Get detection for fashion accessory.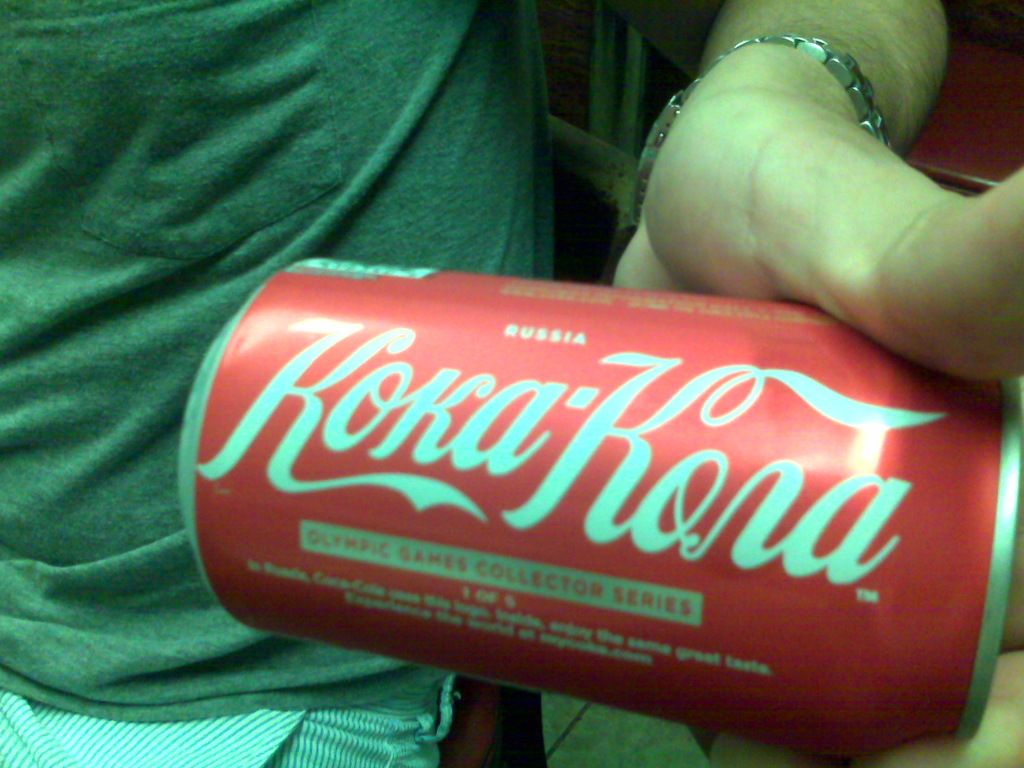
Detection: bbox=(627, 28, 886, 232).
